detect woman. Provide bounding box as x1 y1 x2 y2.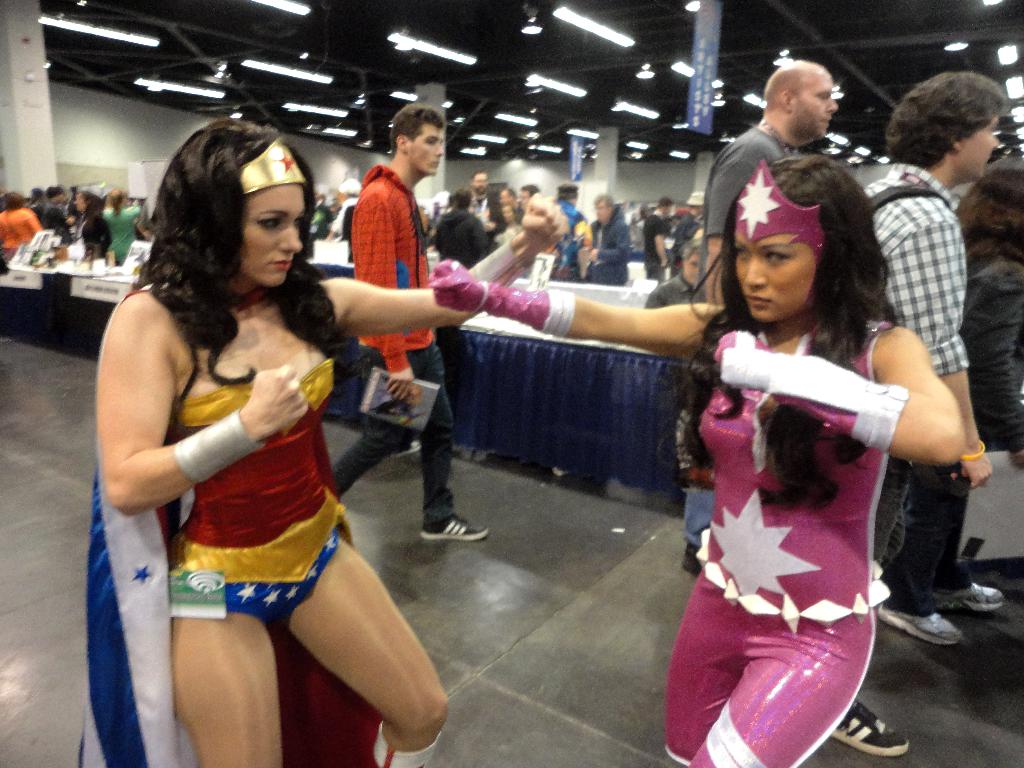
0 192 44 267.
